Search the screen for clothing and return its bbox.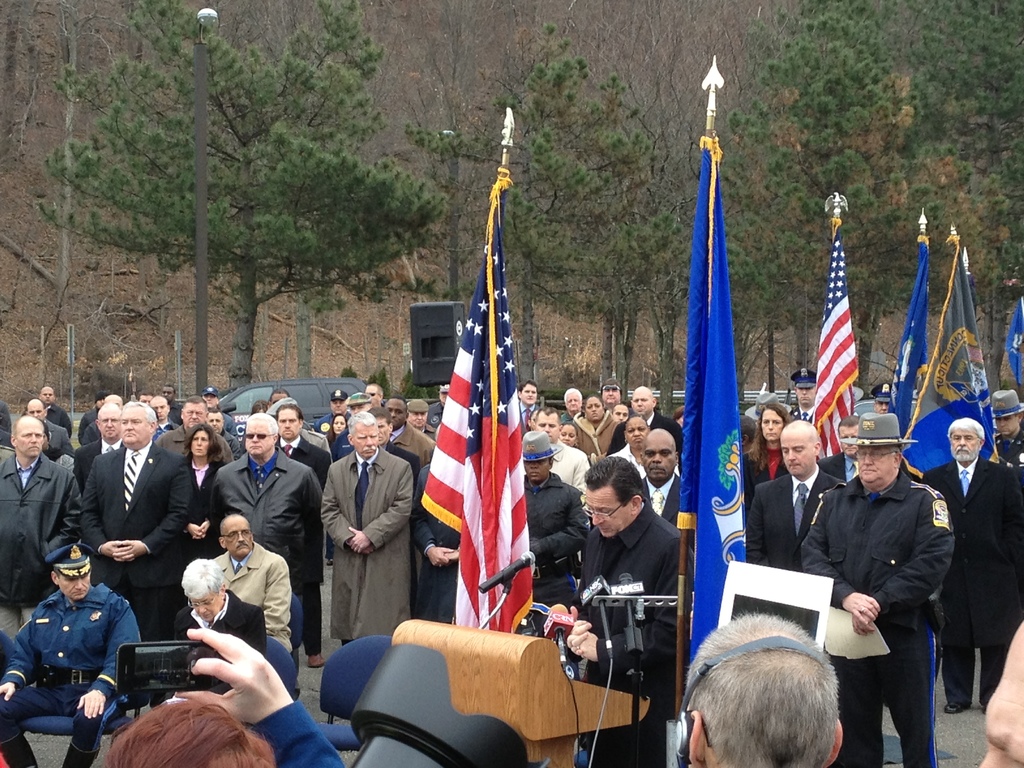
Found: [75,436,124,486].
